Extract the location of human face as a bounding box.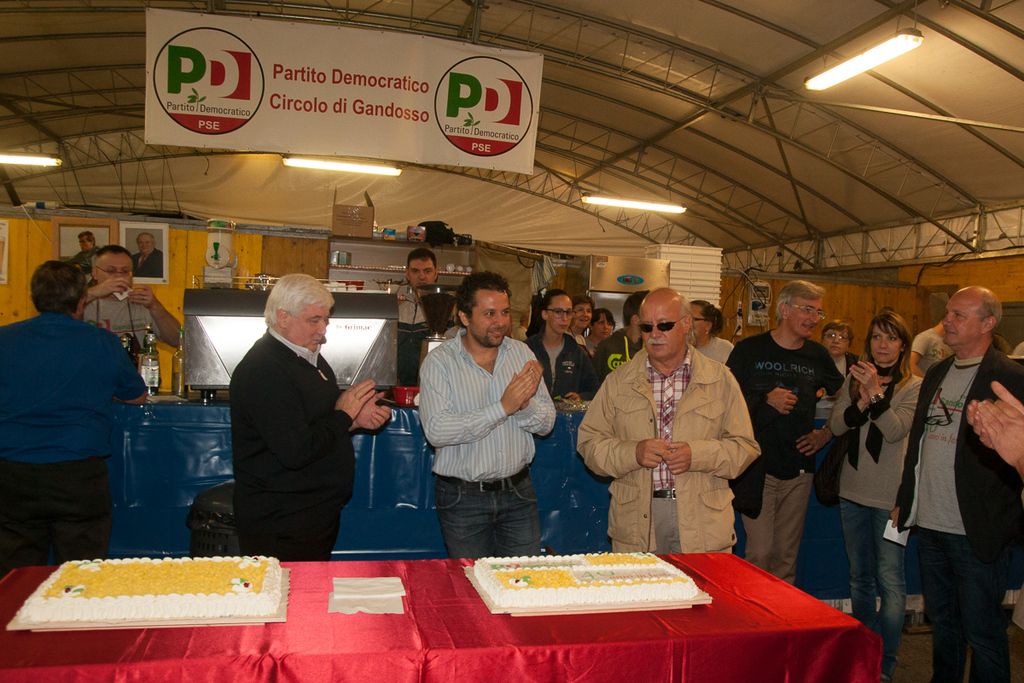
box(645, 295, 684, 357).
